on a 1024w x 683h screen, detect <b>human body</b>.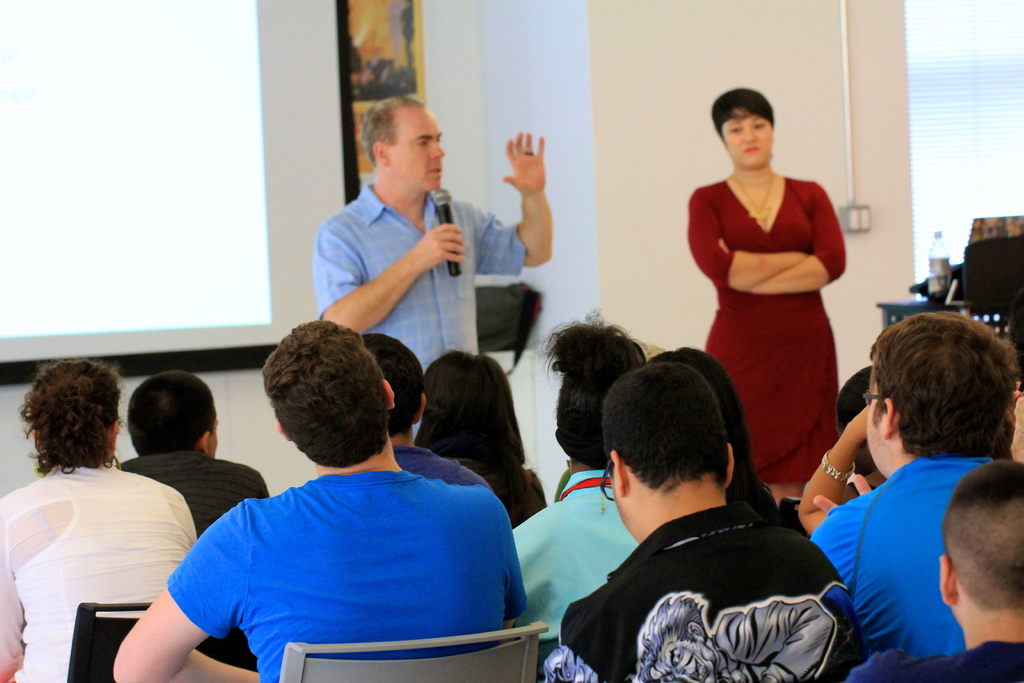
{"left": 413, "top": 342, "right": 536, "bottom": 527}.
